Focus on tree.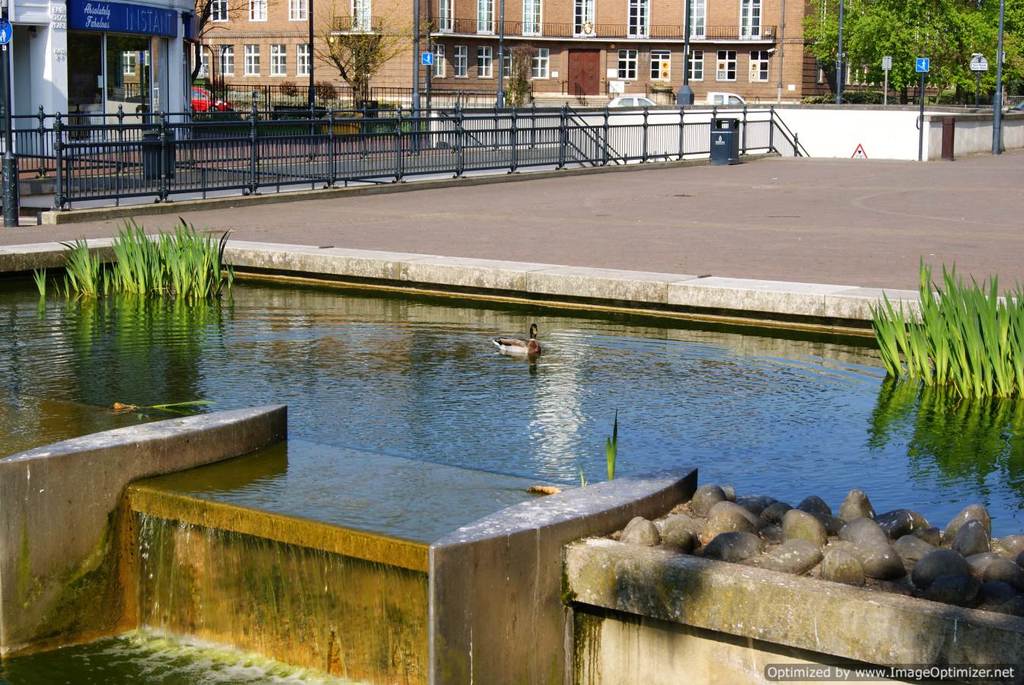
Focused at [left=939, top=0, right=985, bottom=103].
